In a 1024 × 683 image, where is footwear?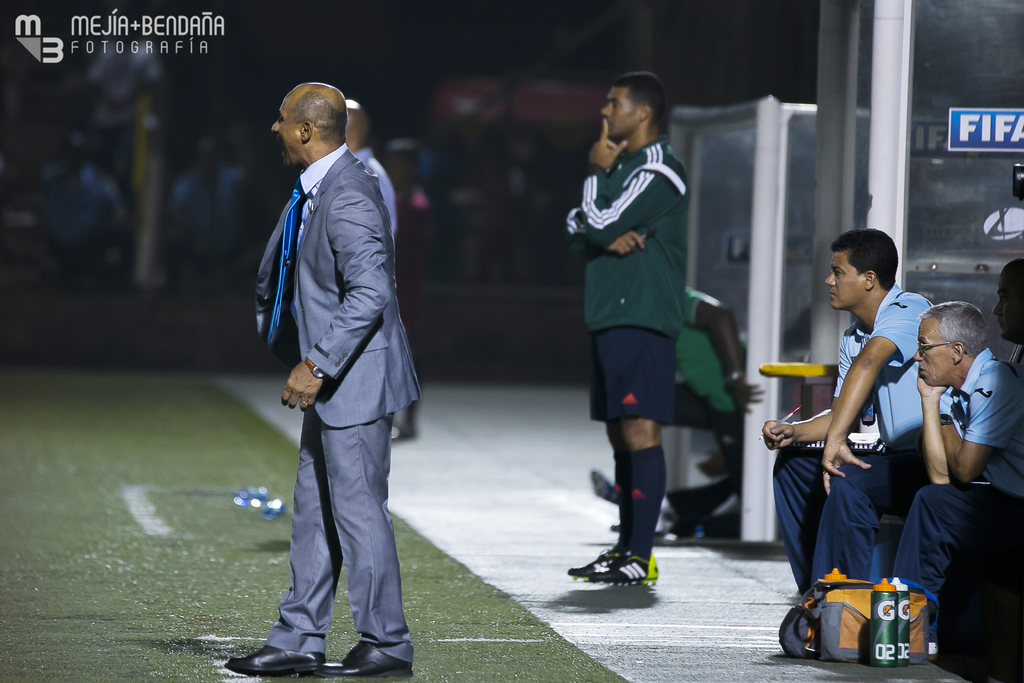
x1=221 y1=647 x2=326 y2=676.
